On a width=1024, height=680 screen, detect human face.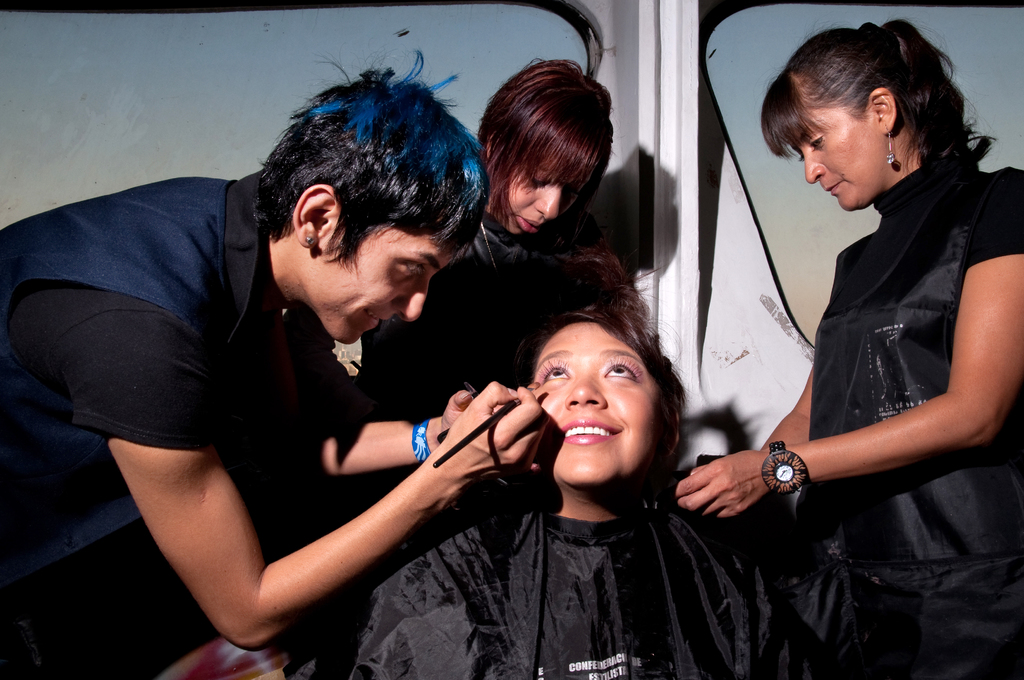
{"left": 794, "top": 98, "right": 879, "bottom": 214}.
